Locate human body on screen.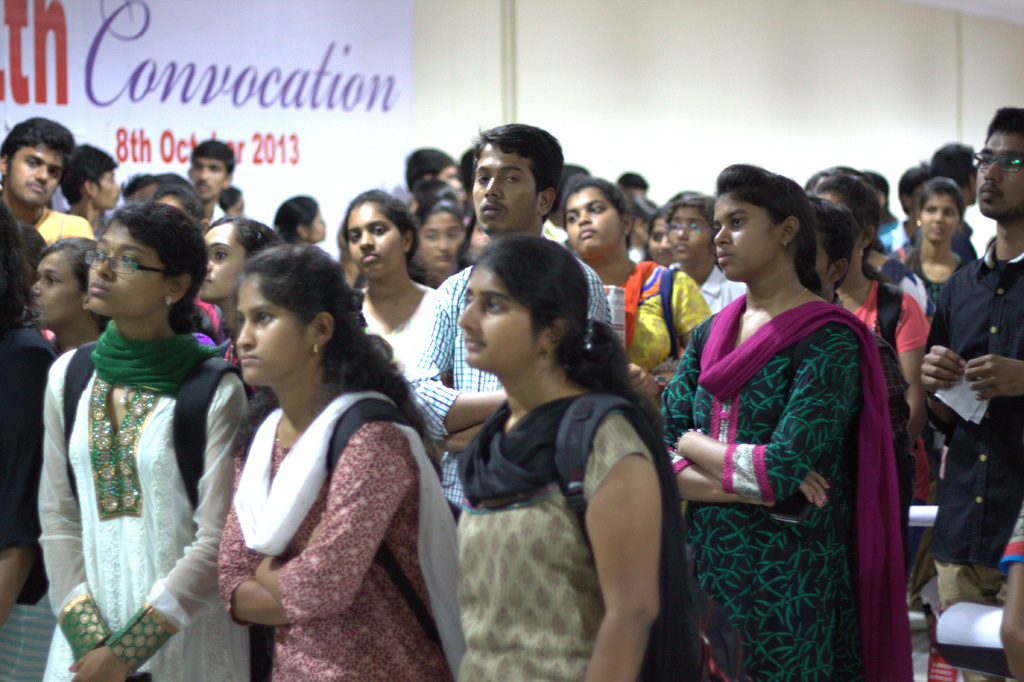
On screen at (x1=913, y1=251, x2=1023, y2=597).
